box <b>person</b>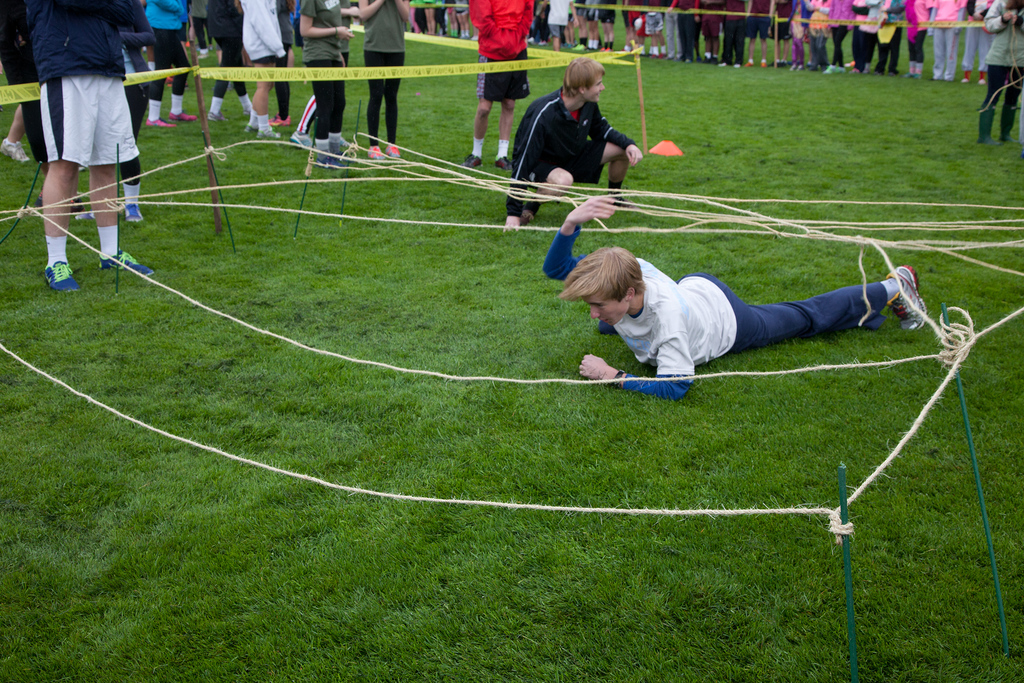
<box>808,1,828,72</box>
